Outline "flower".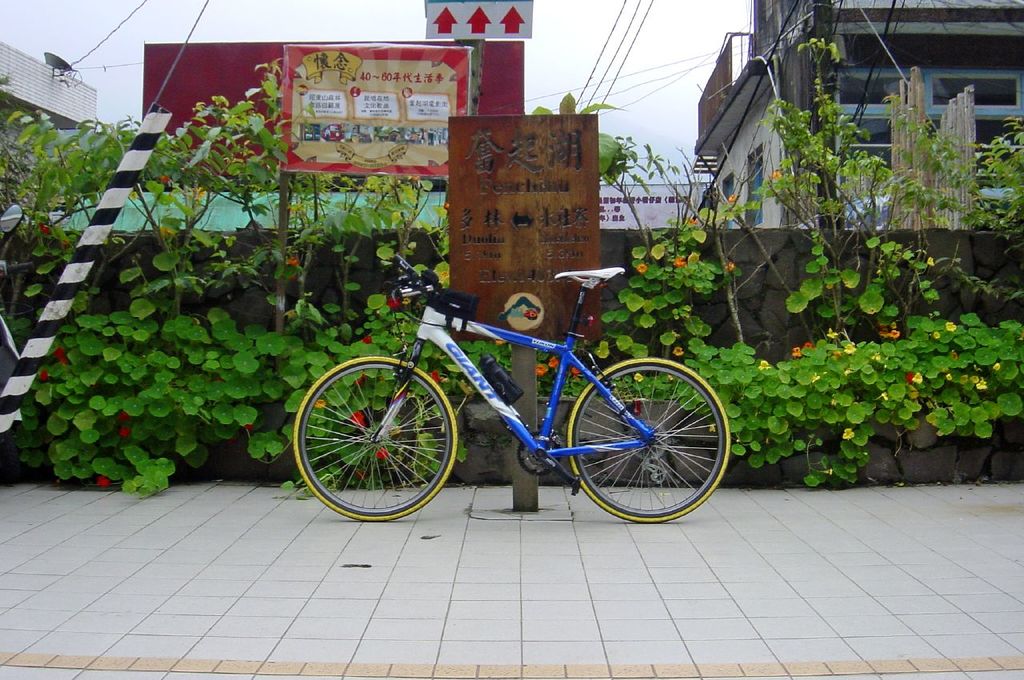
Outline: BBox(839, 429, 855, 439).
